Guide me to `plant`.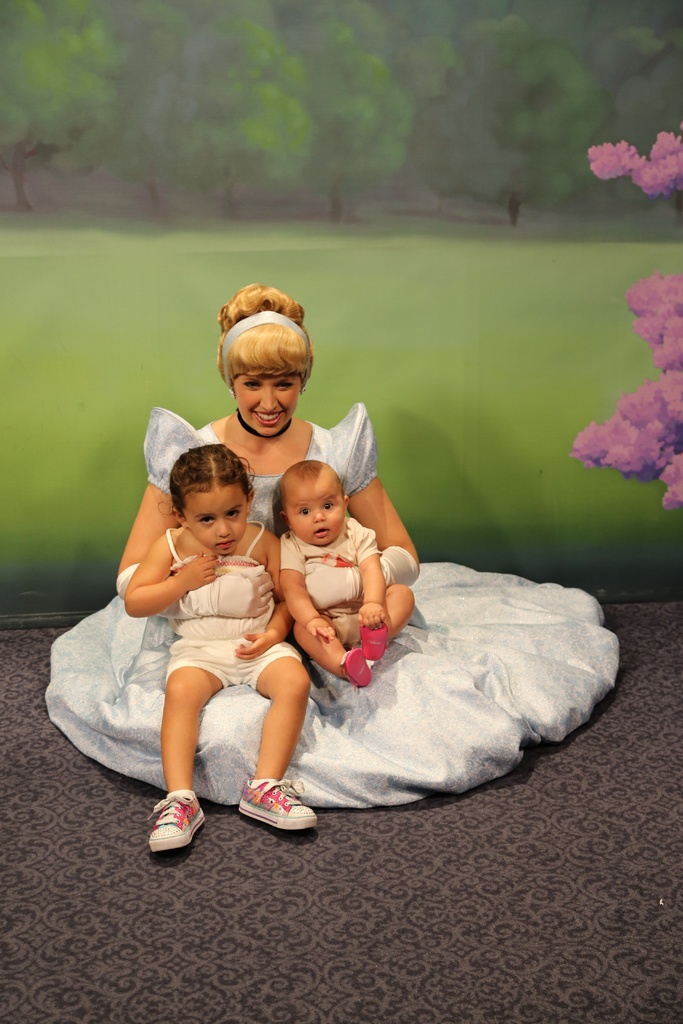
Guidance: rect(566, 109, 682, 519).
